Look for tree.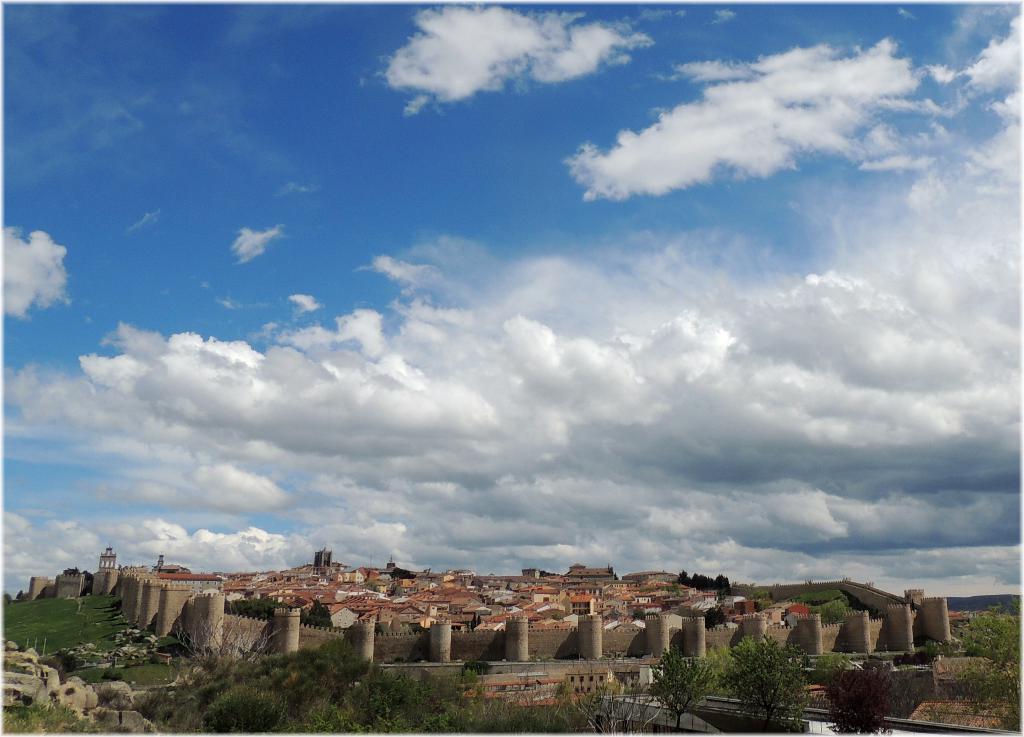
Found: x1=706 y1=604 x2=726 y2=634.
